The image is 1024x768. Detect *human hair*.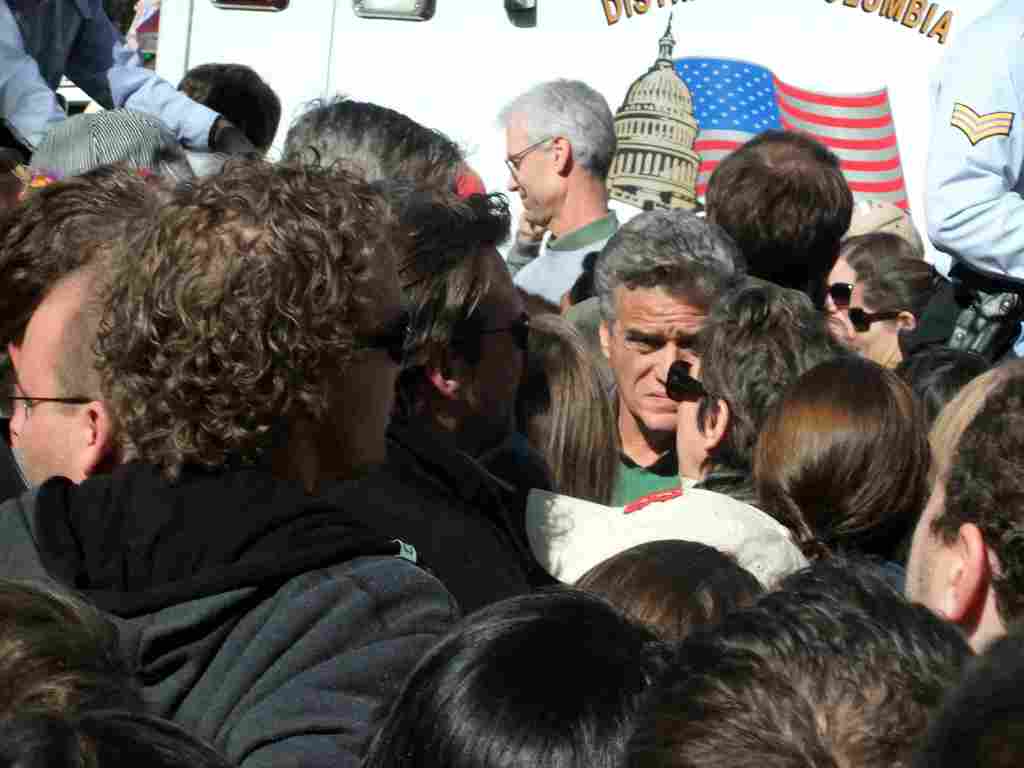
Detection: left=93, top=148, right=396, bottom=487.
